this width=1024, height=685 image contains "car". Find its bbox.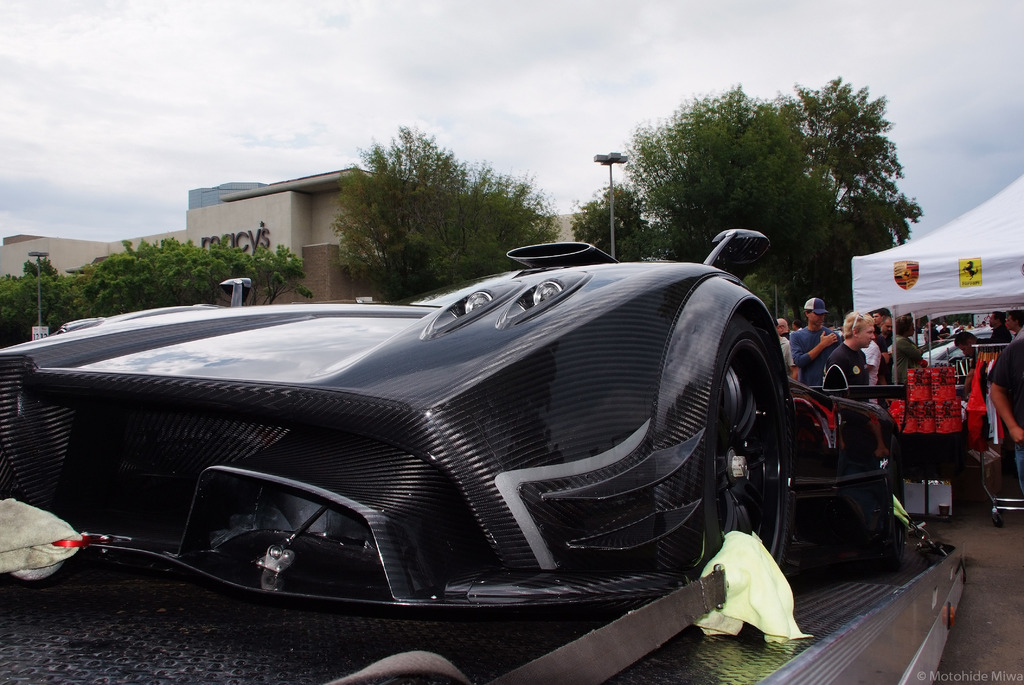
0,242,856,640.
